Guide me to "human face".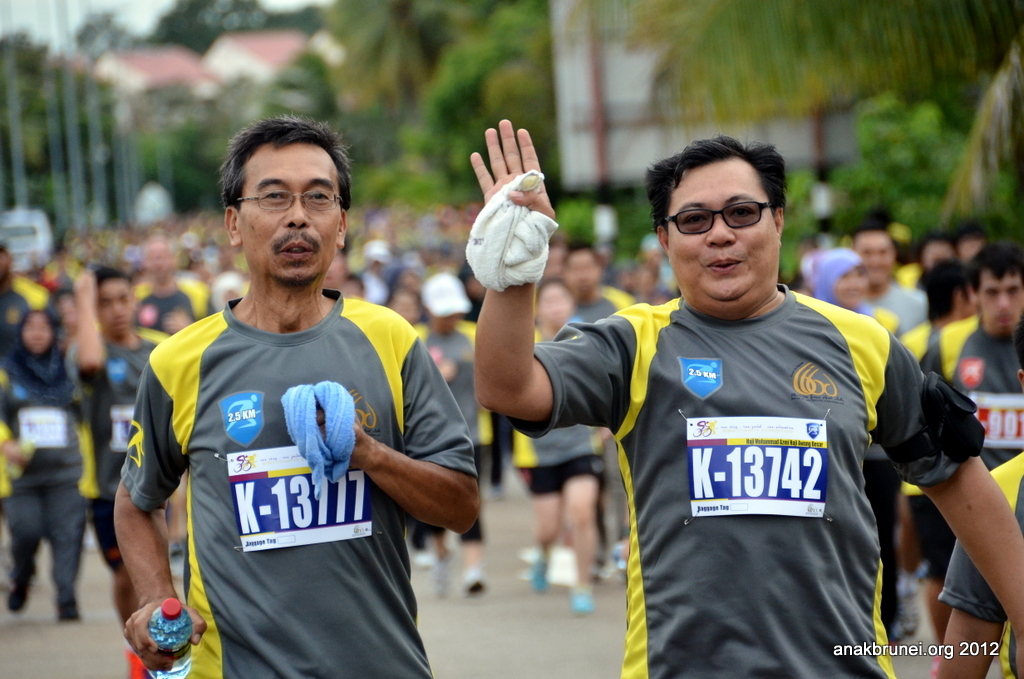
Guidance: box=[662, 162, 773, 303].
